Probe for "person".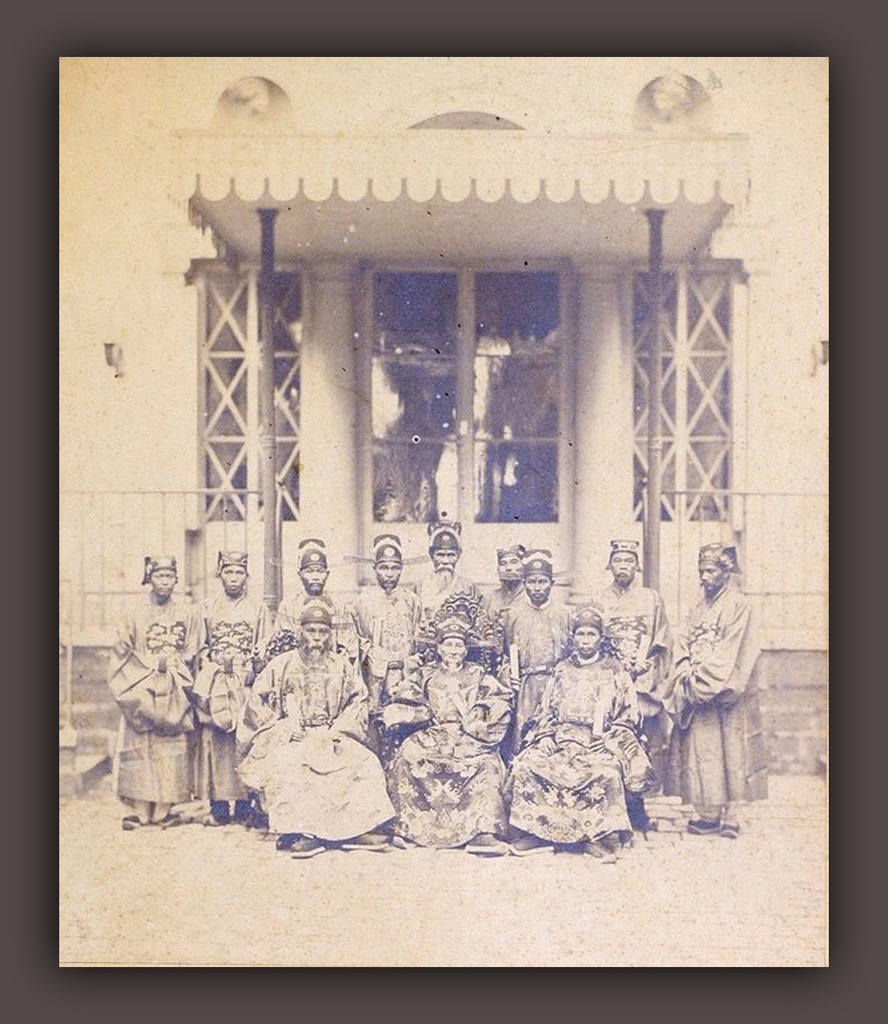
Probe result: bbox(656, 538, 761, 835).
